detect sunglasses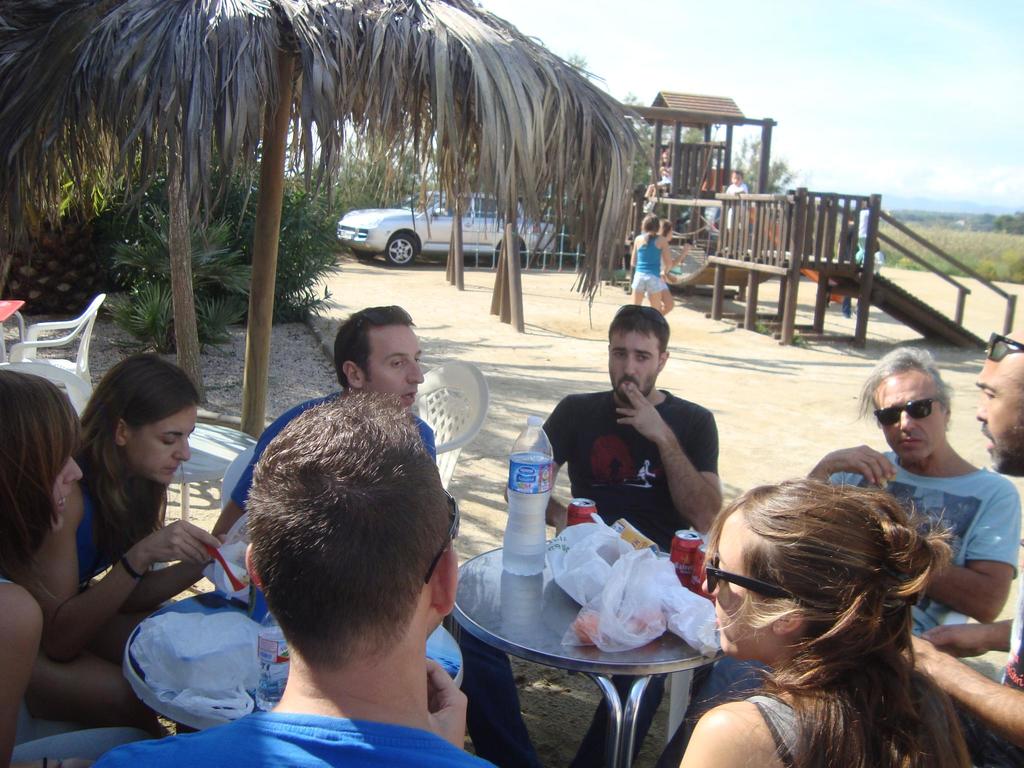
[left=426, top=488, right=461, bottom=584]
